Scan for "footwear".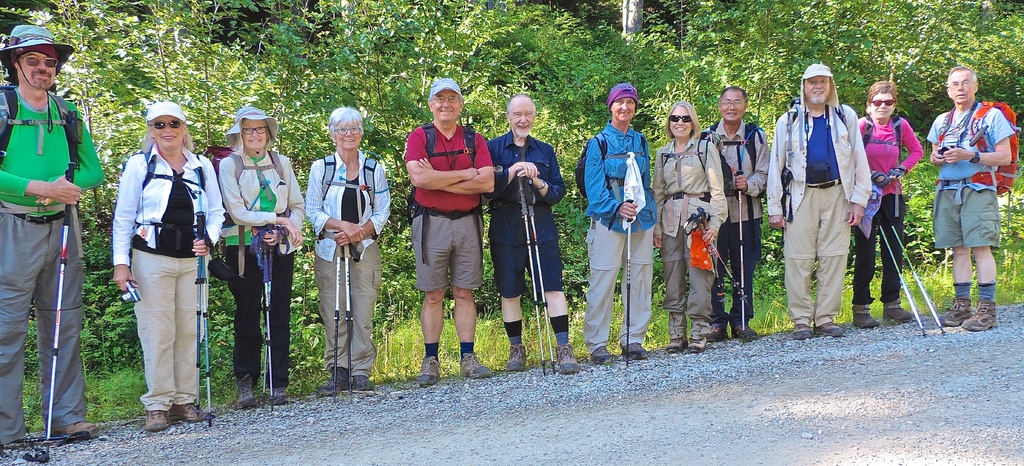
Scan result: pyautogui.locateOnScreen(669, 332, 684, 353).
